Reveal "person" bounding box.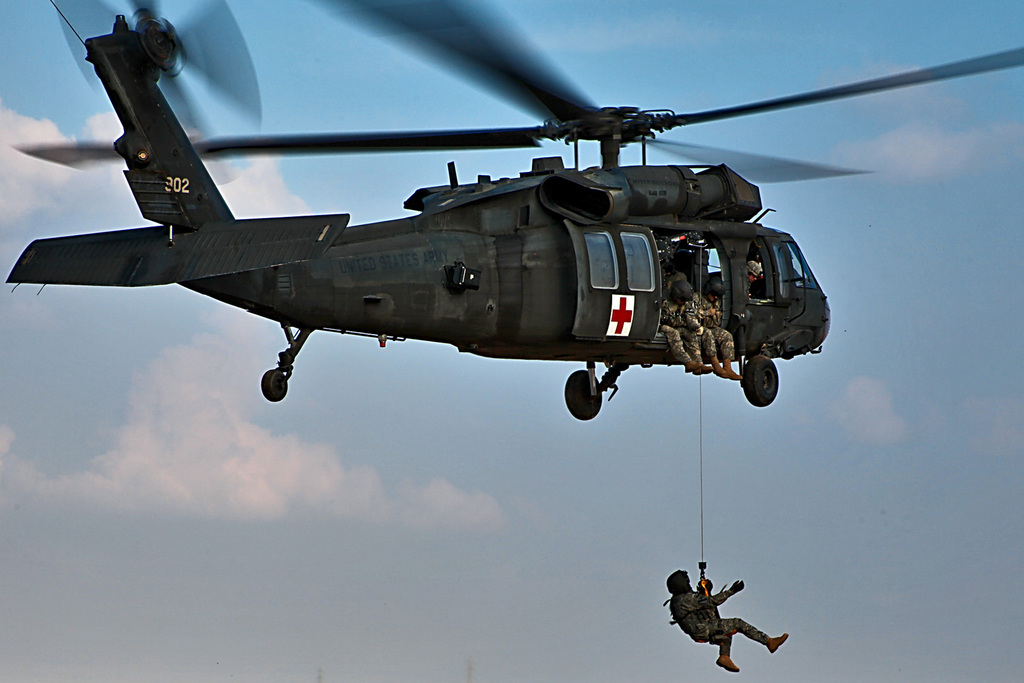
Revealed: x1=687 y1=276 x2=740 y2=379.
